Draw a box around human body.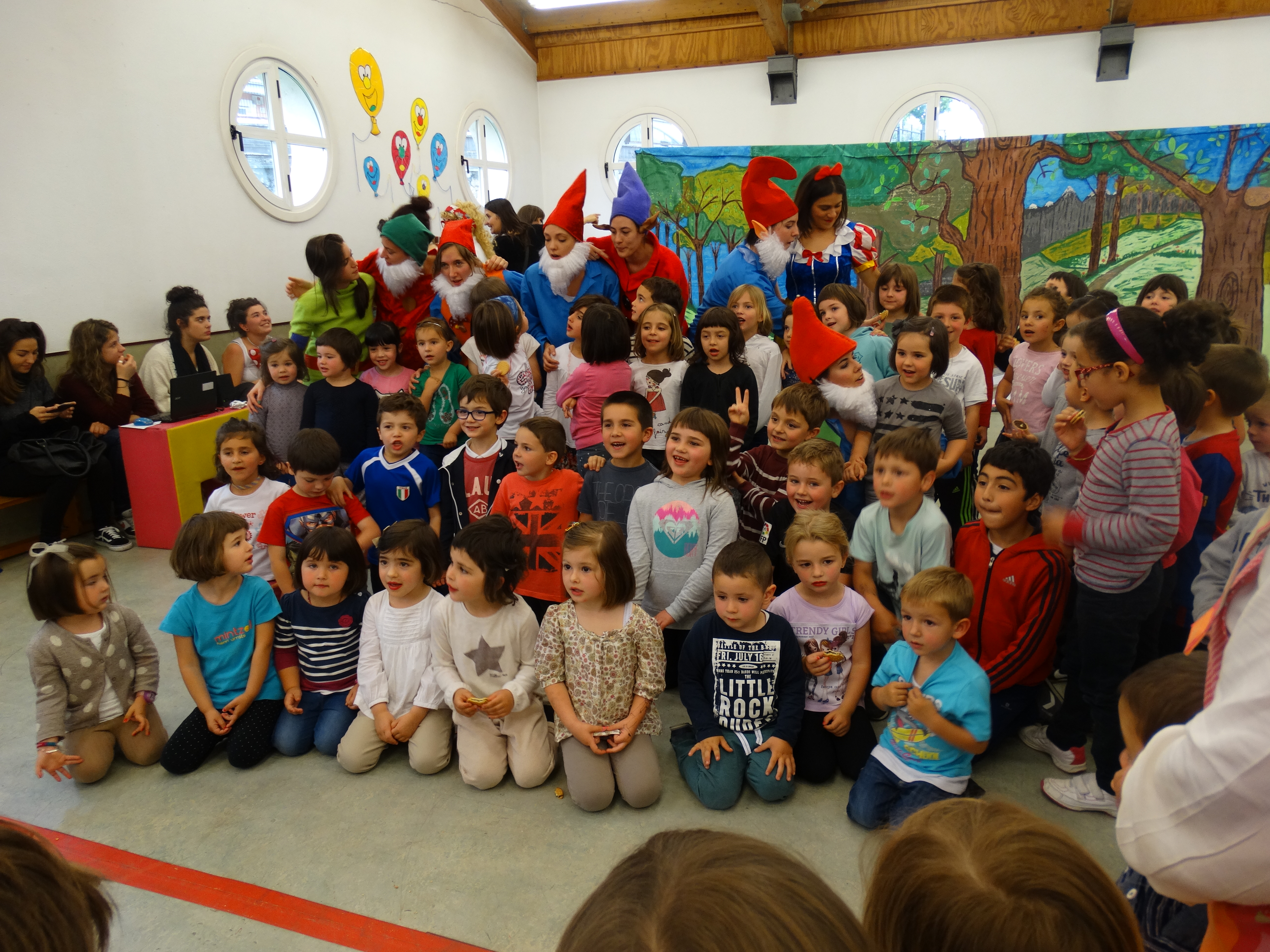
region(87, 61, 108, 91).
